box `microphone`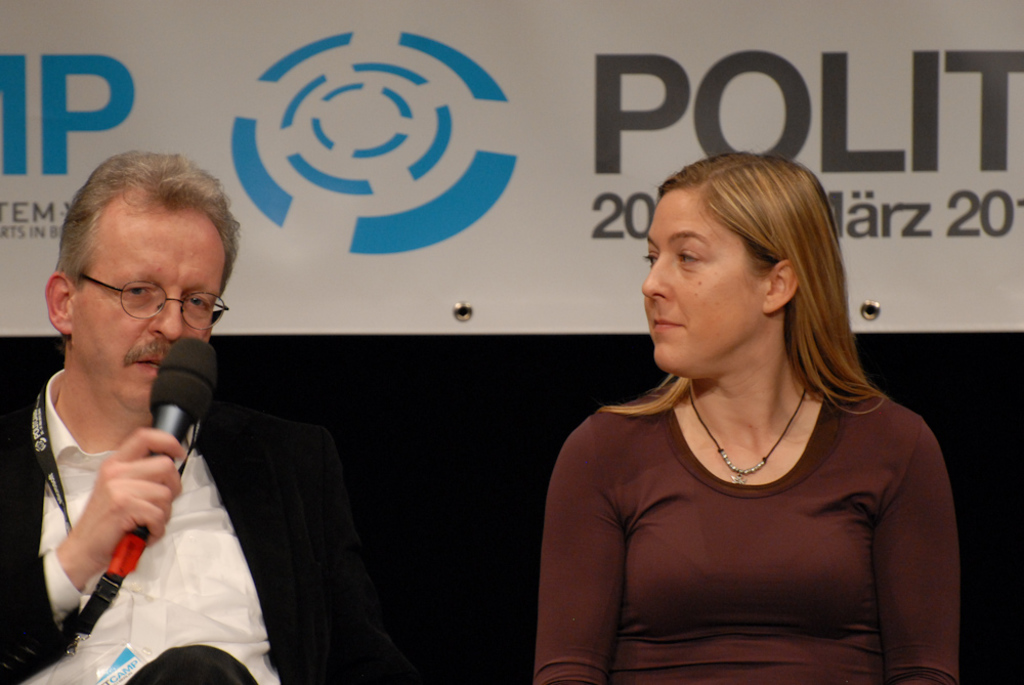
78/334/220/636
